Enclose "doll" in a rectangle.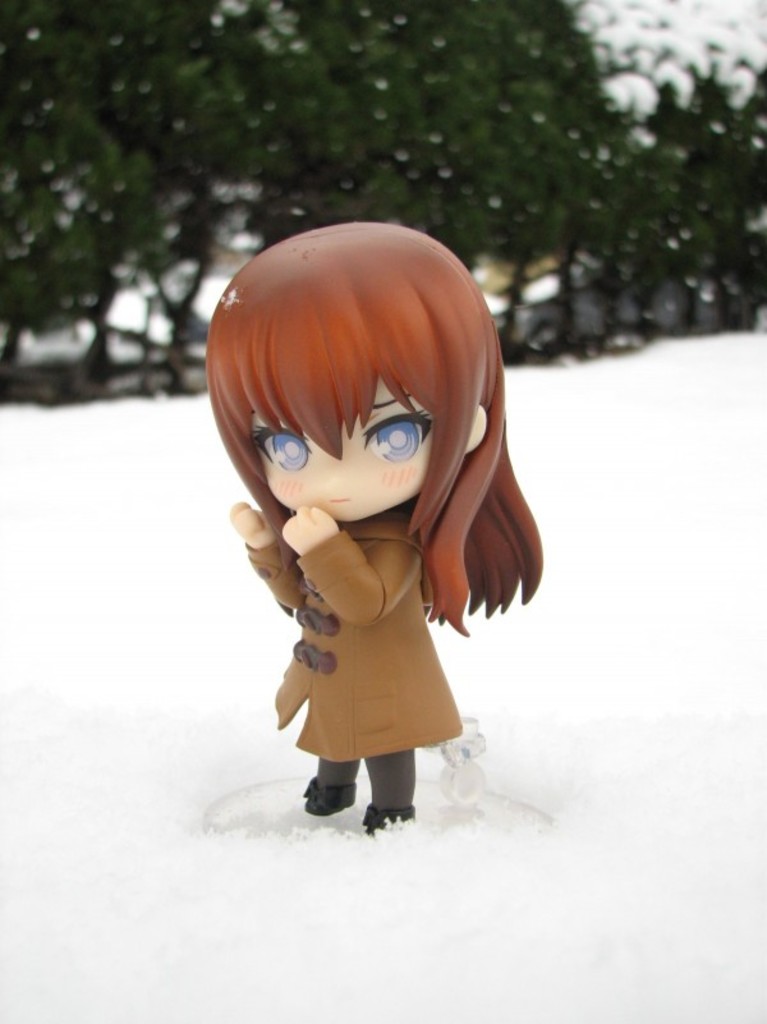
[198,221,539,827].
